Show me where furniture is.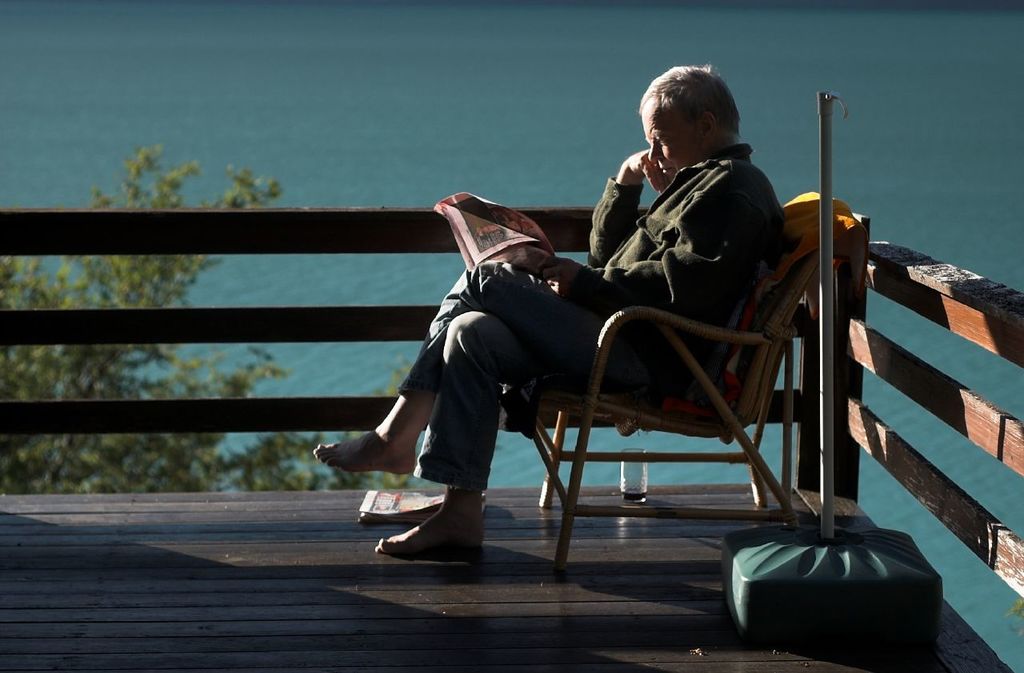
furniture is at locate(520, 190, 853, 571).
